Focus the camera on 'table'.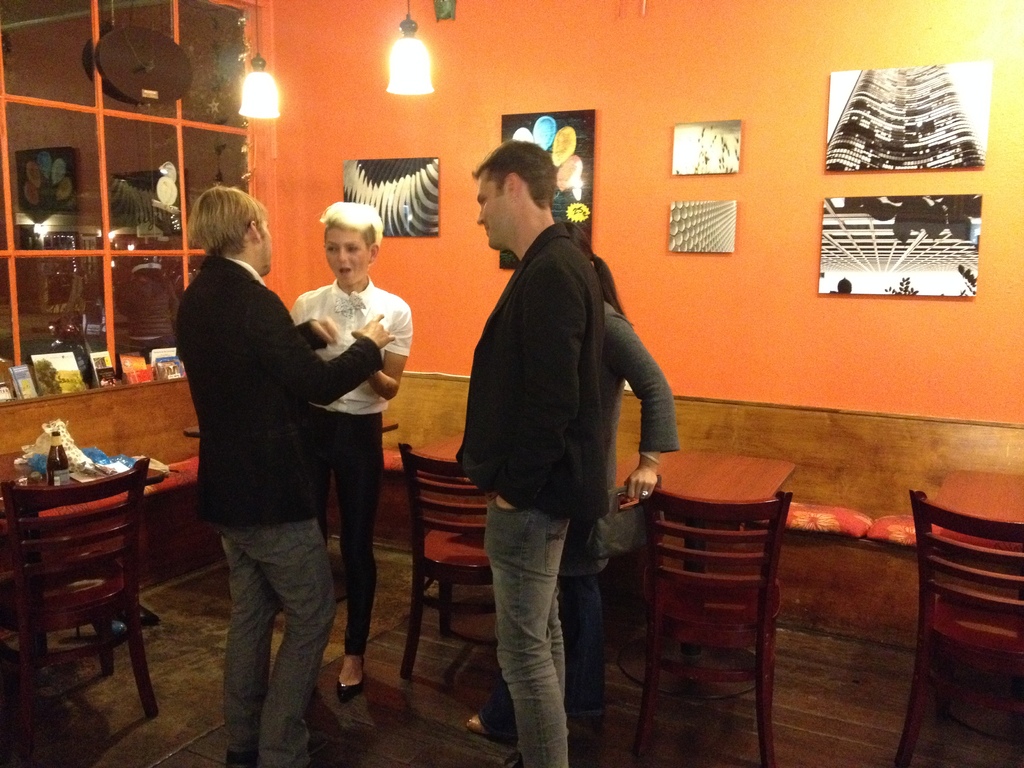
Focus region: 614, 451, 796, 703.
